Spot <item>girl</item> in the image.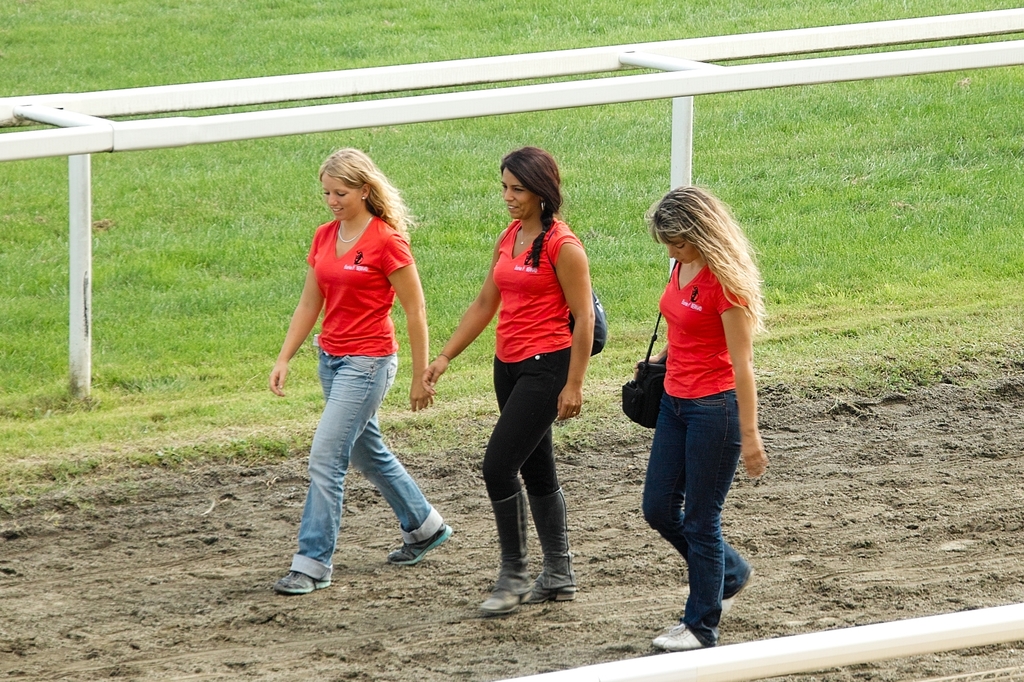
<item>girl</item> found at <bbox>639, 184, 771, 649</bbox>.
